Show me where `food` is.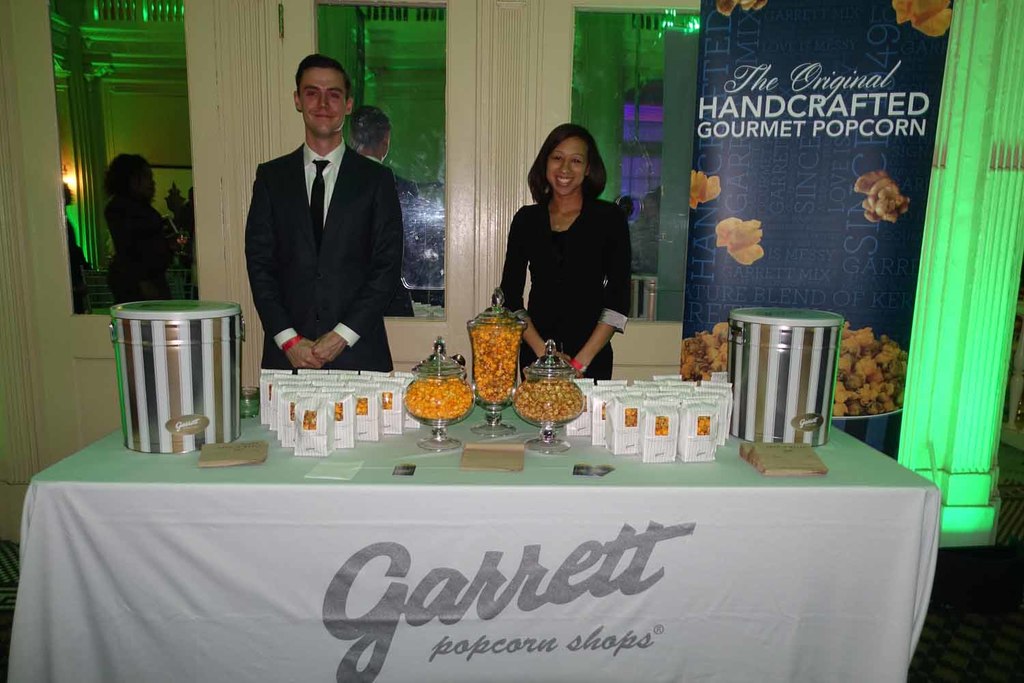
`food` is at bbox=(683, 169, 722, 214).
